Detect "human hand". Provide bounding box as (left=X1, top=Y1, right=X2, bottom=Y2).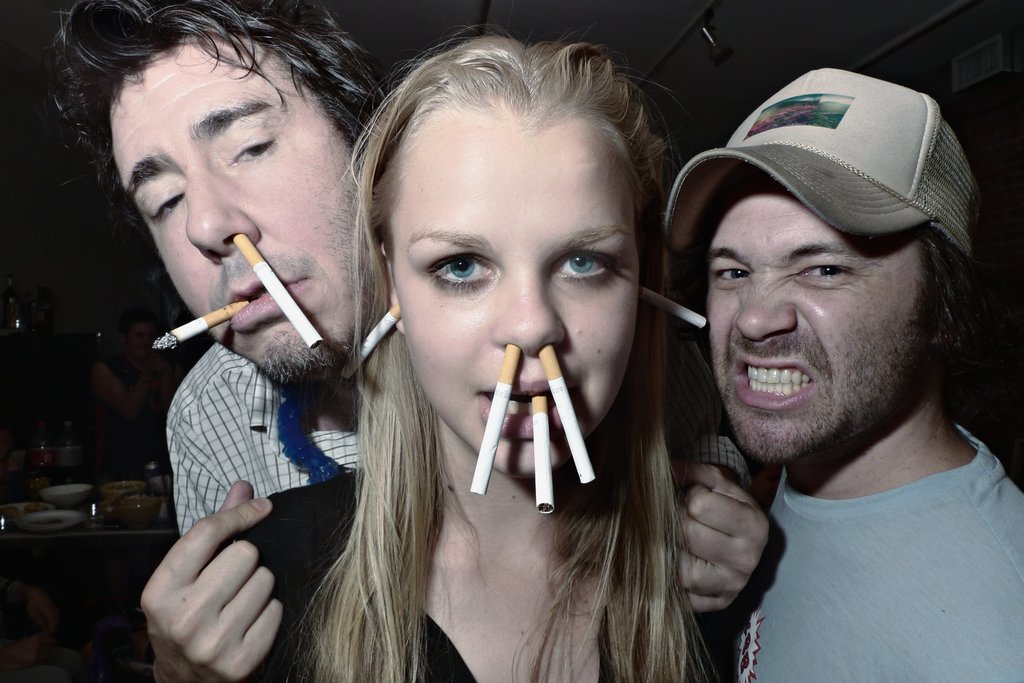
(left=669, top=428, right=769, bottom=611).
